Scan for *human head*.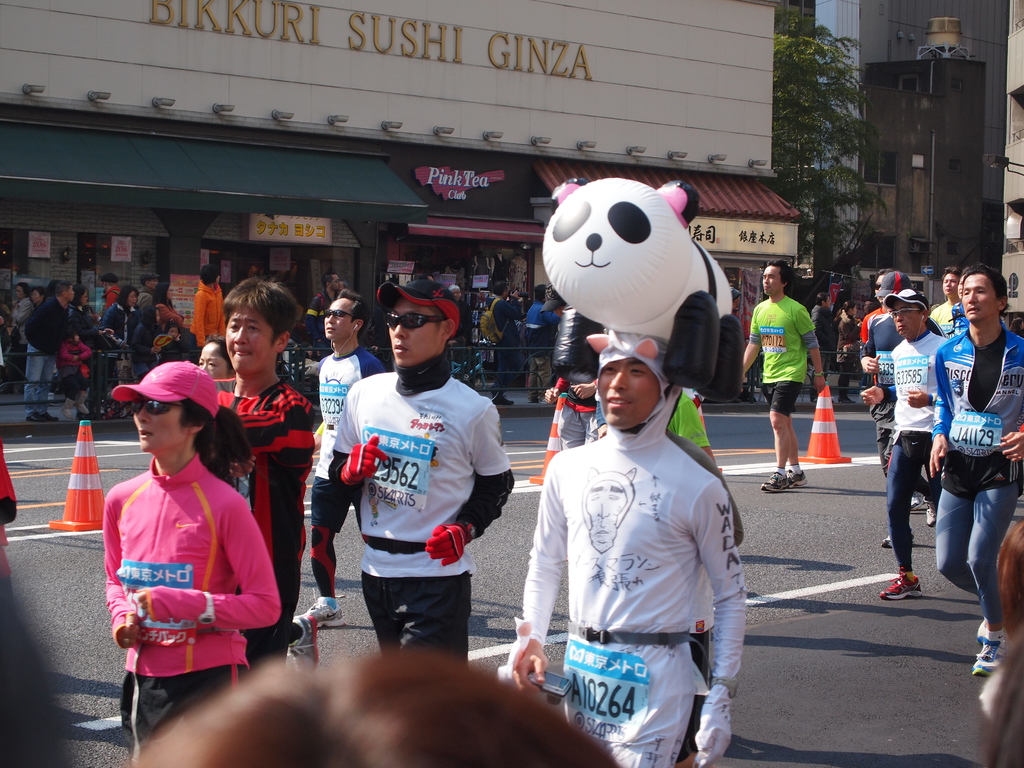
Scan result: detection(30, 285, 49, 304).
